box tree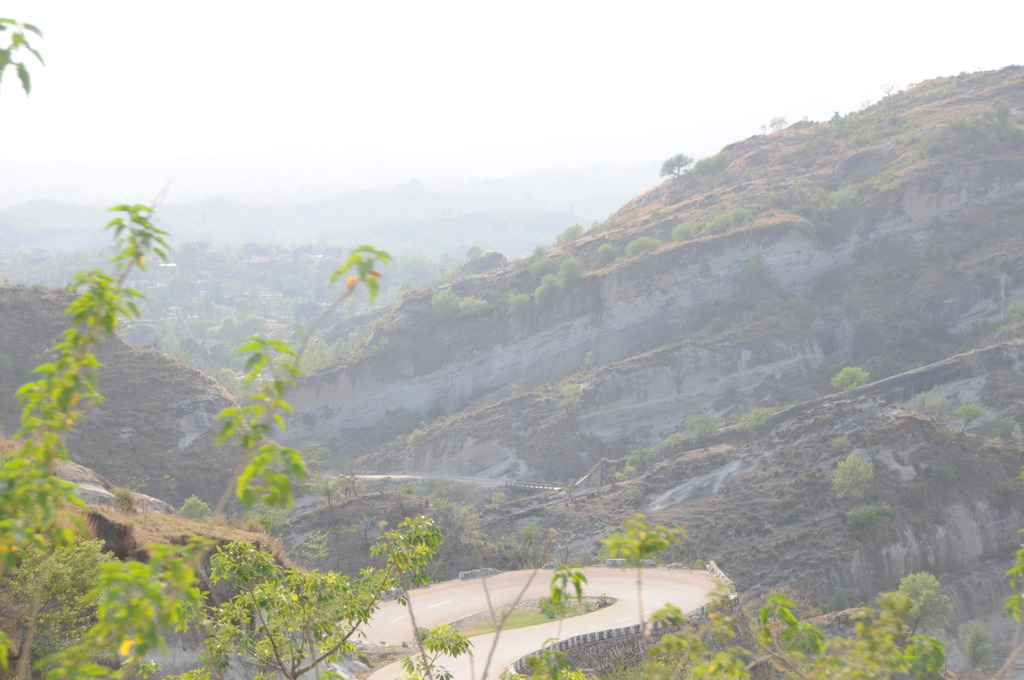
[508, 290, 531, 323]
